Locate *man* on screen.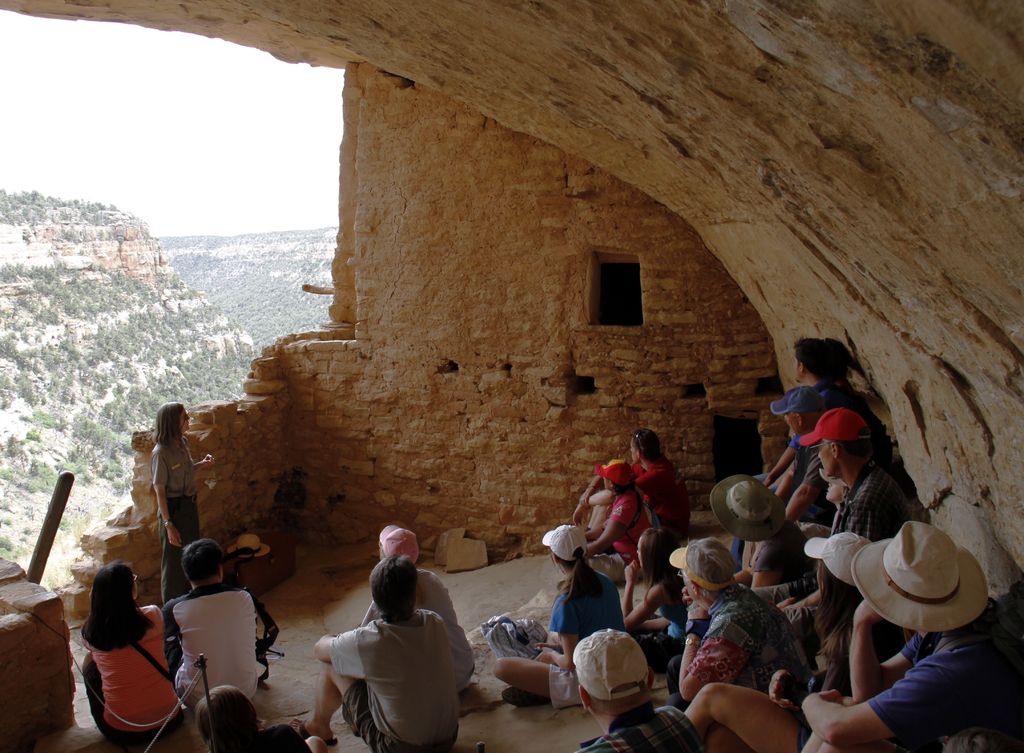
On screen at <bbox>566, 626, 707, 752</bbox>.
